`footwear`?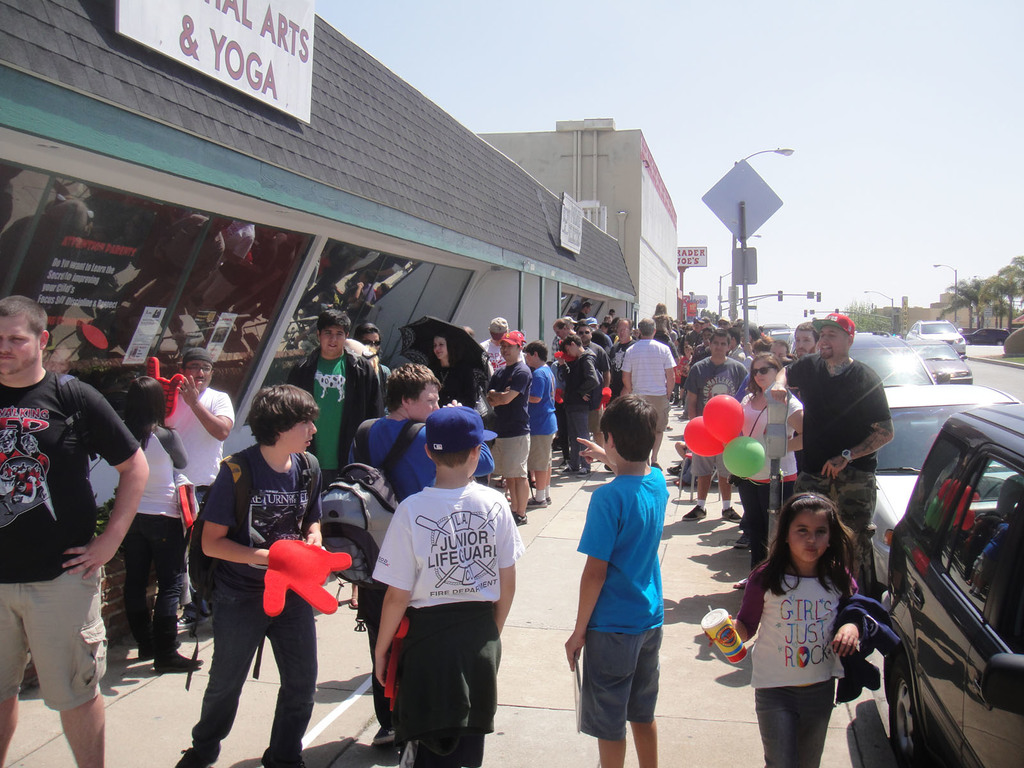
bbox=(262, 744, 307, 767)
